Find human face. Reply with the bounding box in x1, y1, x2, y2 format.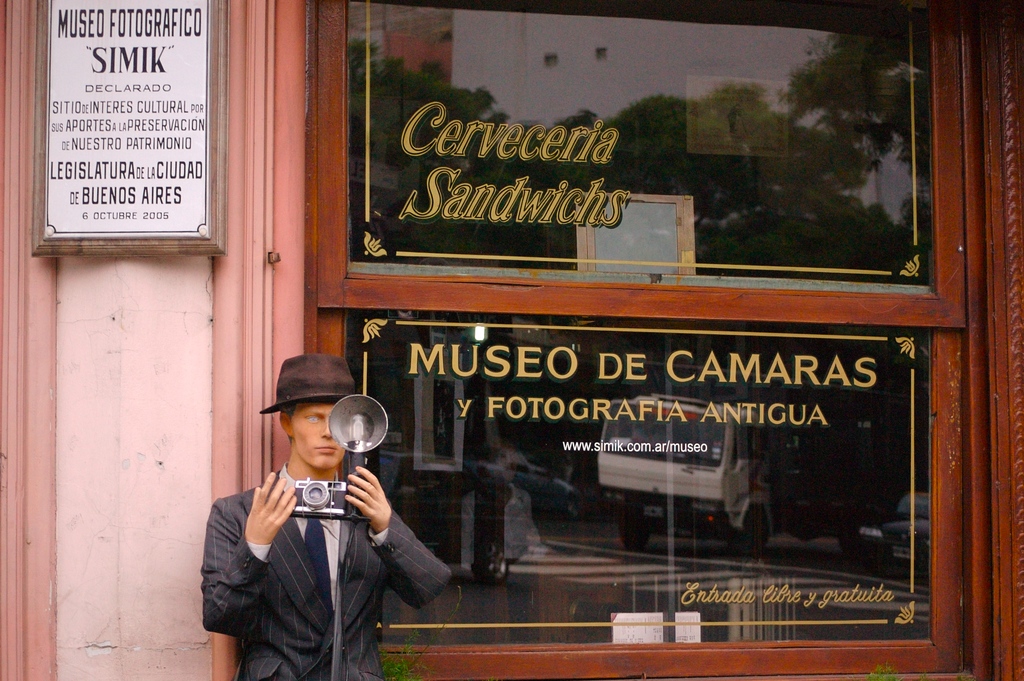
287, 398, 346, 466.
